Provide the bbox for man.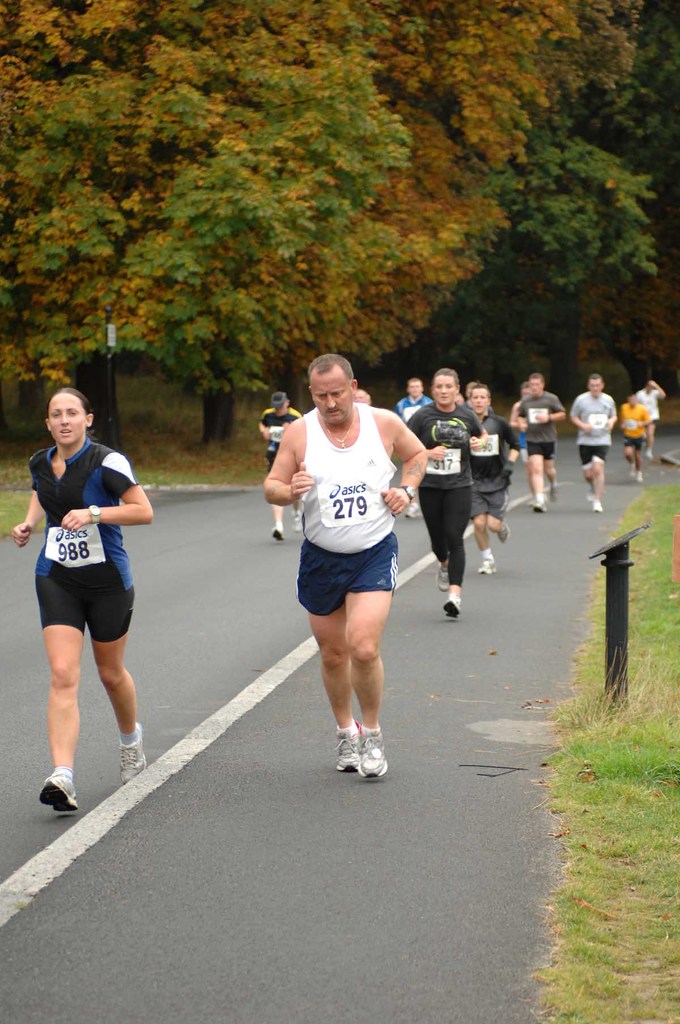
(left=617, top=387, right=653, bottom=485).
